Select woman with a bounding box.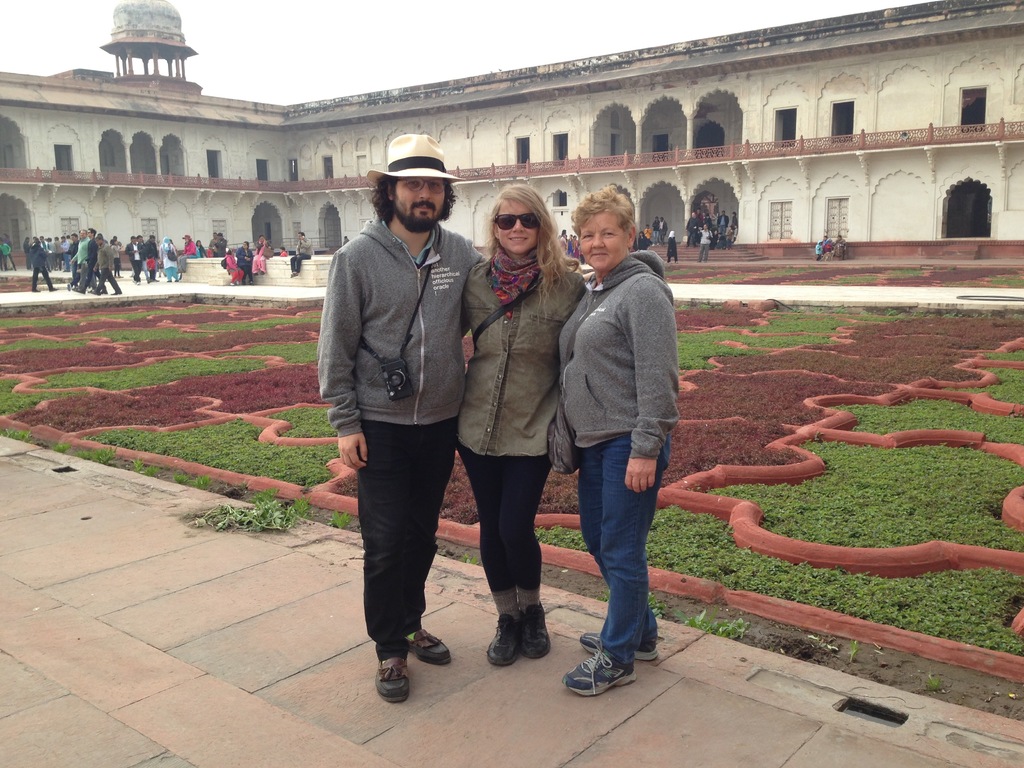
rect(250, 236, 271, 273).
